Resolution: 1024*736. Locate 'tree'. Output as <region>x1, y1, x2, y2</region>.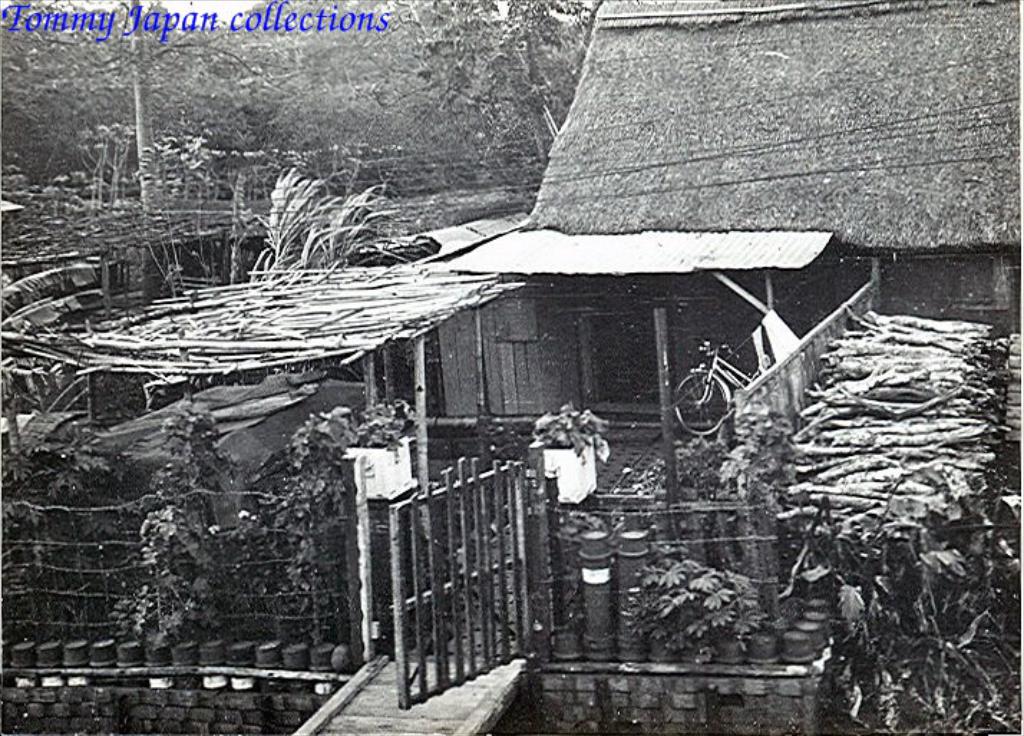
<region>0, 207, 105, 486</region>.
